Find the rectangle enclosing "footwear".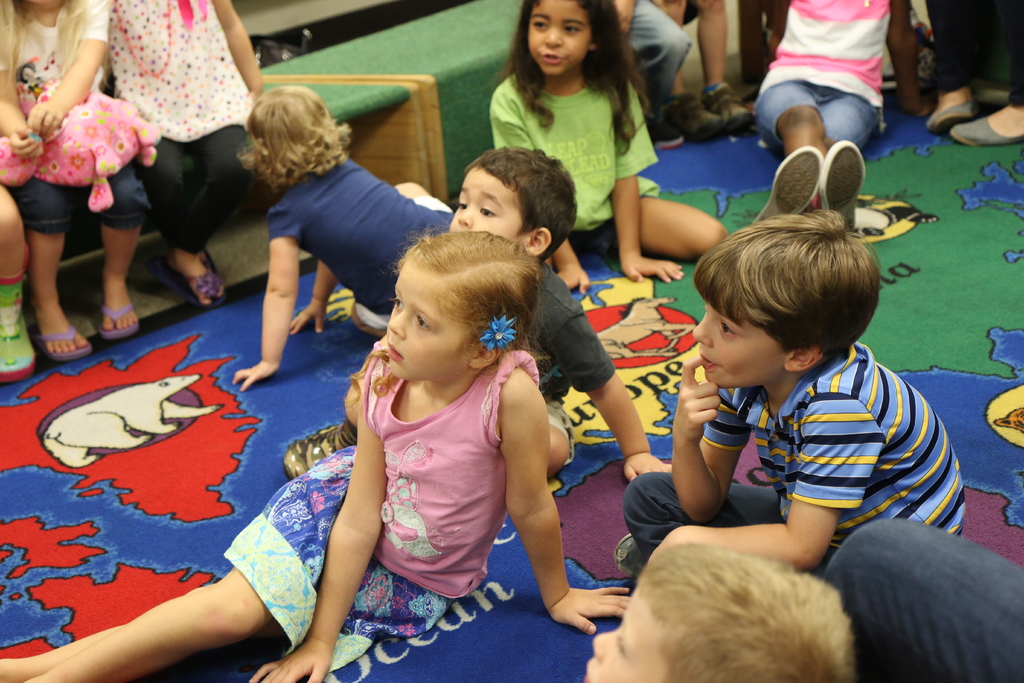
left=702, top=81, right=753, bottom=129.
